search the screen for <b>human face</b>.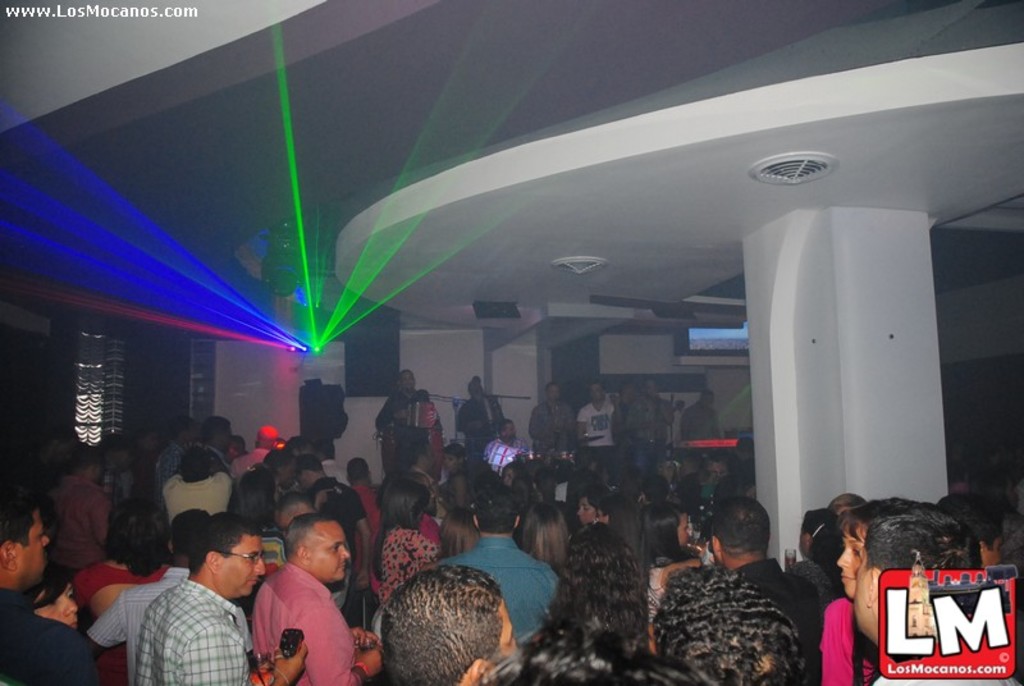
Found at detection(22, 507, 51, 587).
